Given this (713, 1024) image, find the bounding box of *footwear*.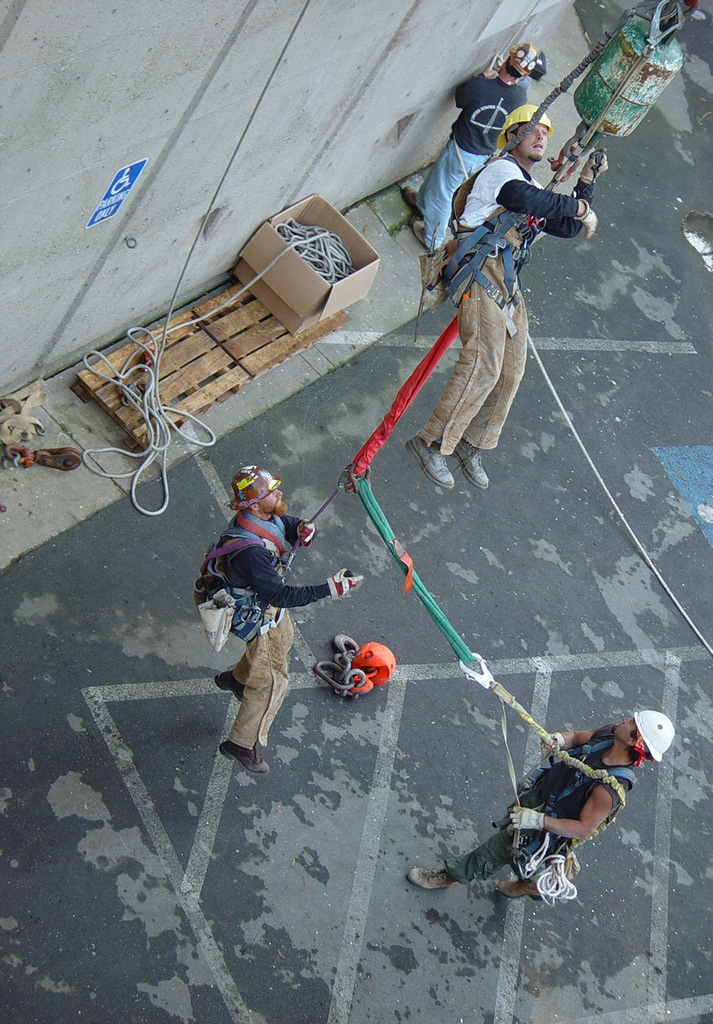
crop(403, 184, 424, 218).
